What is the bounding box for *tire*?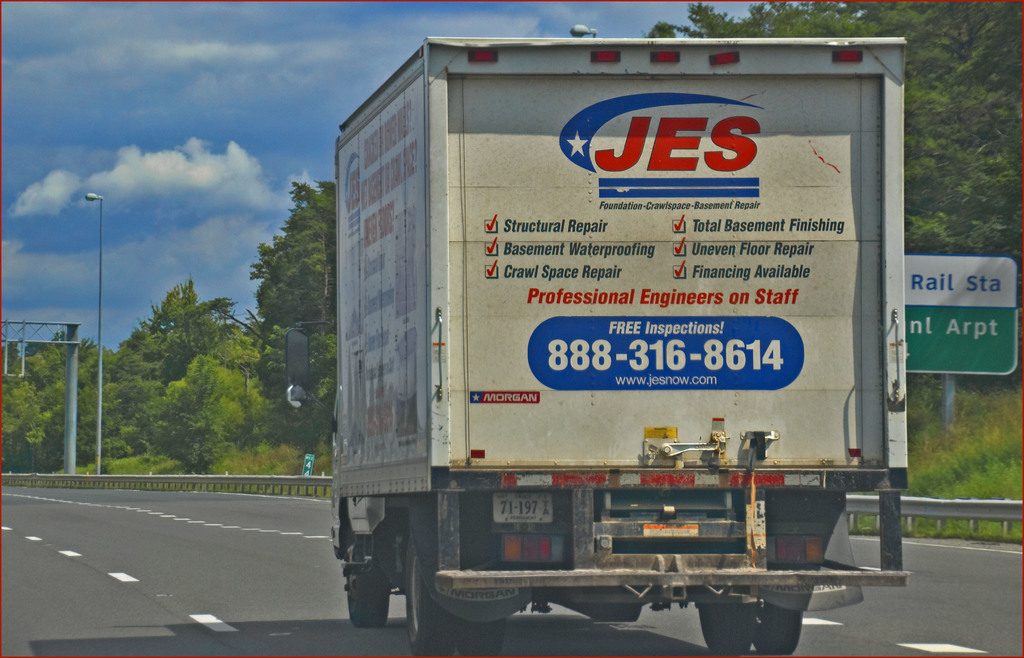
crop(399, 546, 458, 657).
